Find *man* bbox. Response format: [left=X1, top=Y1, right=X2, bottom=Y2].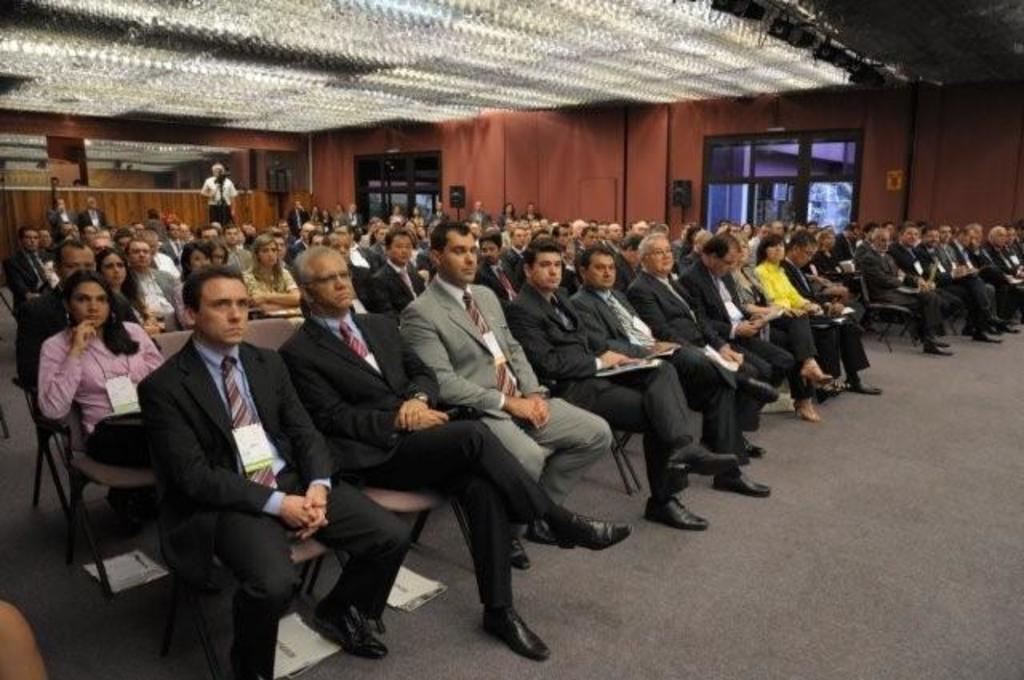
[left=682, top=232, right=800, bottom=426].
